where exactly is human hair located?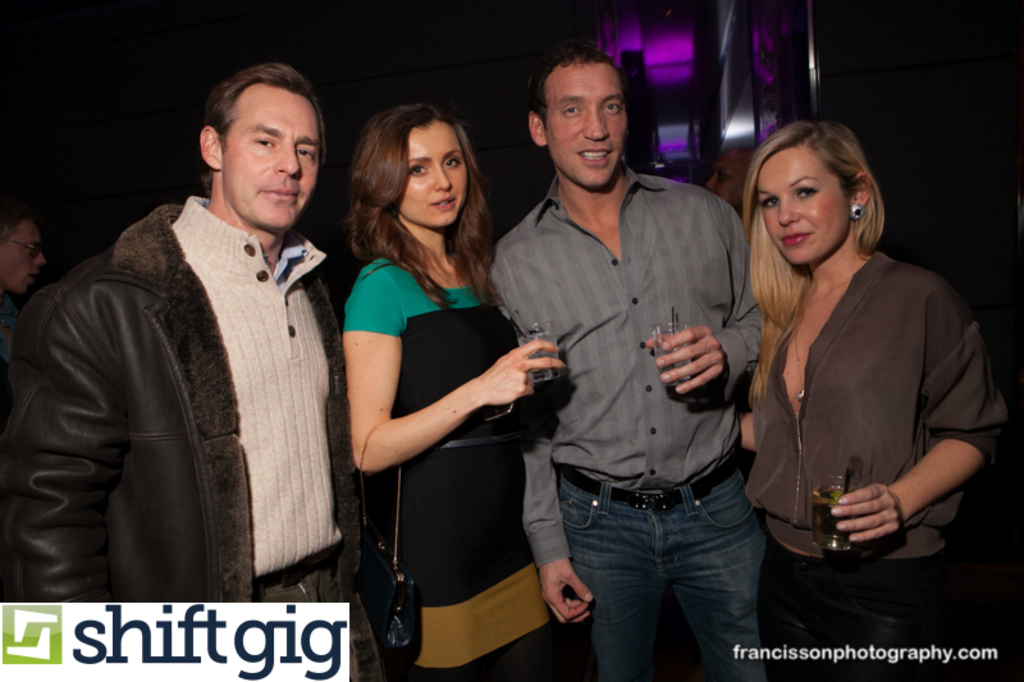
Its bounding box is box(198, 59, 330, 194).
